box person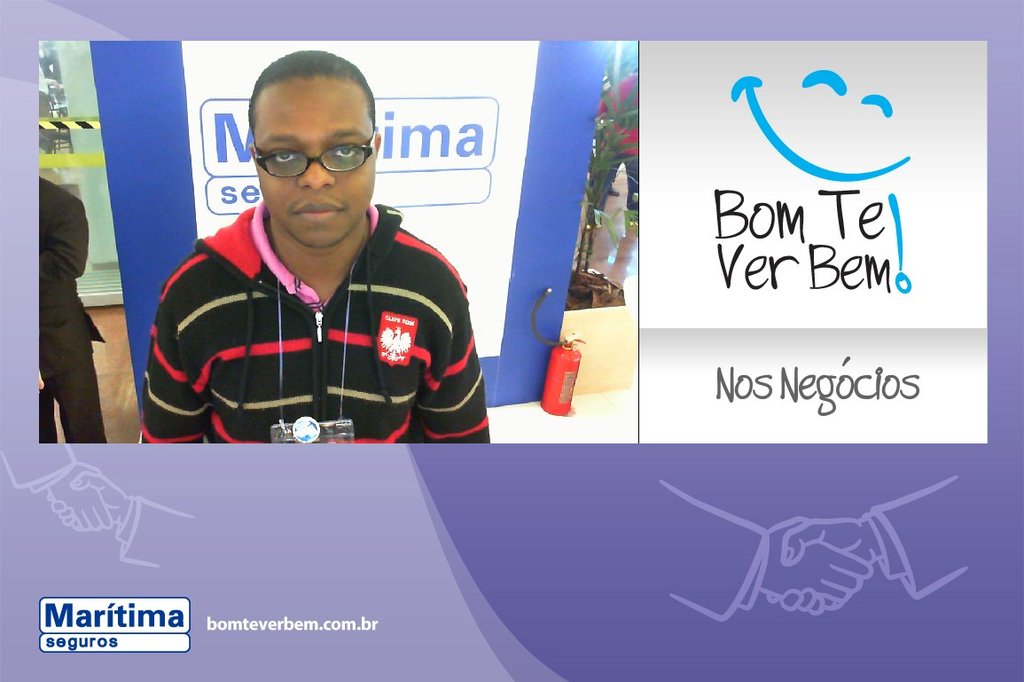
<region>36, 170, 113, 444</region>
